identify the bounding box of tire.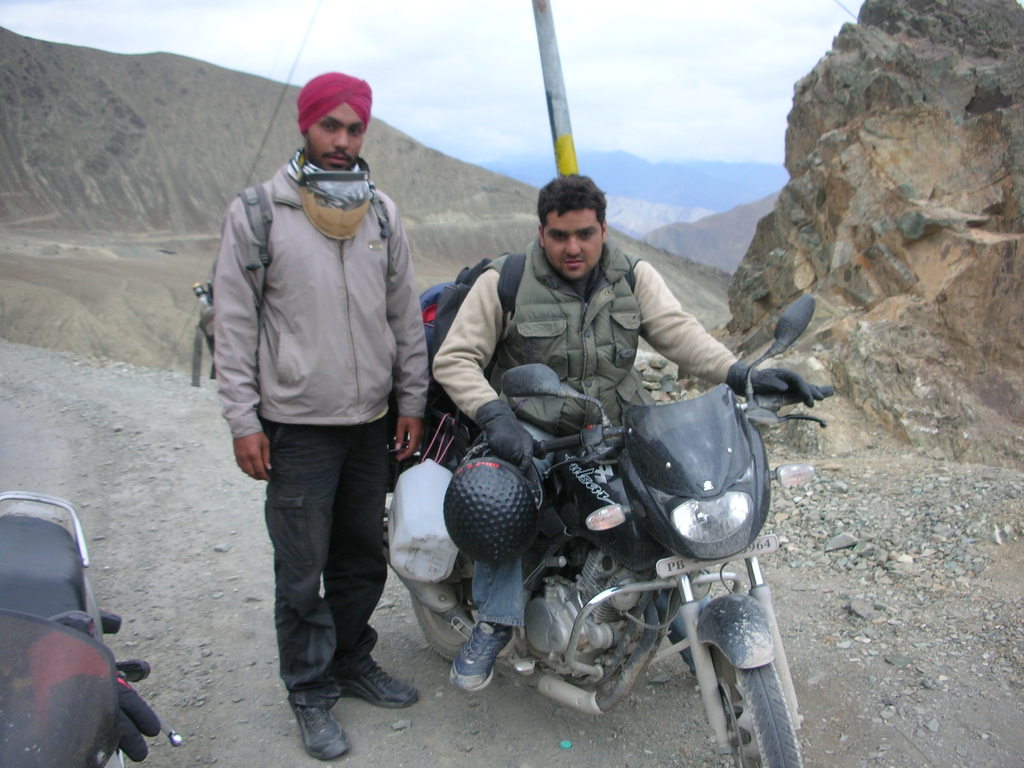
714, 660, 804, 767.
